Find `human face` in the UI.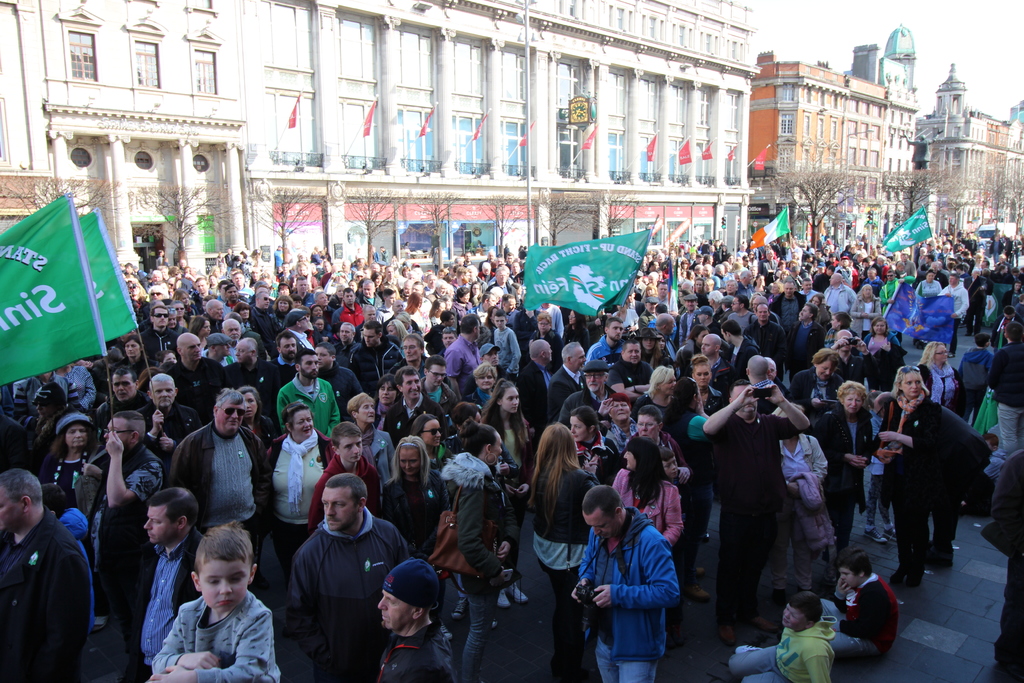
UI element at bbox=(337, 436, 362, 463).
